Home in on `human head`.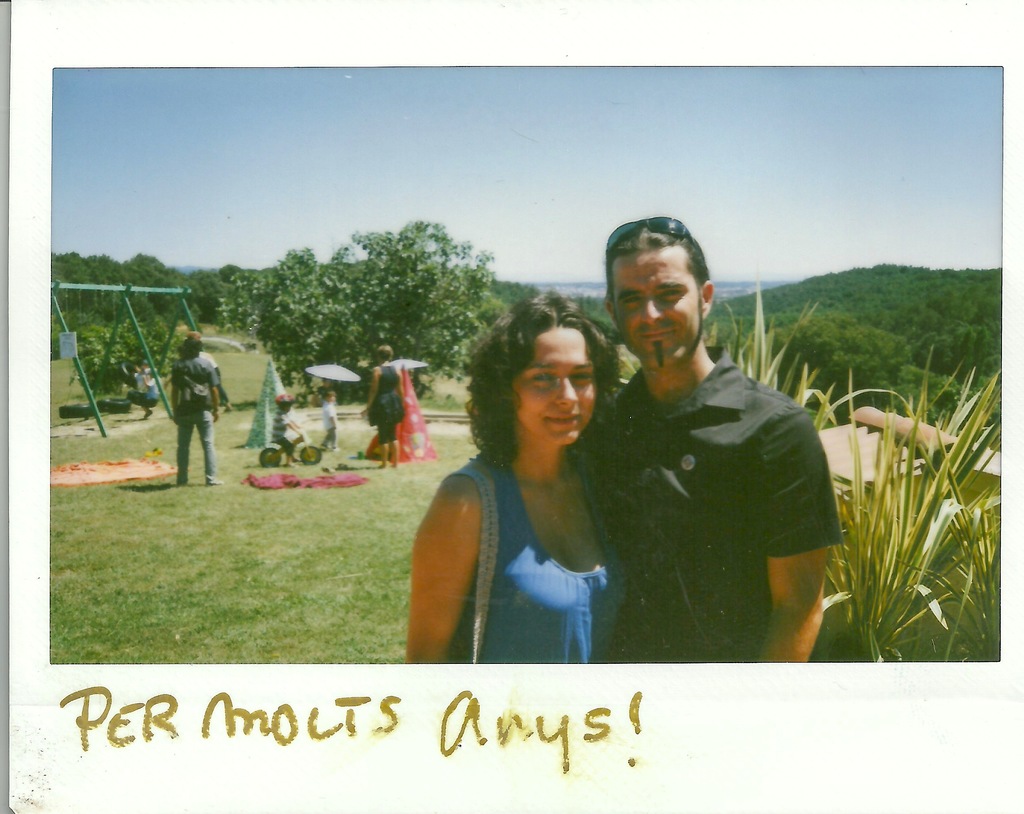
Homed in at (left=599, top=218, right=724, bottom=371).
